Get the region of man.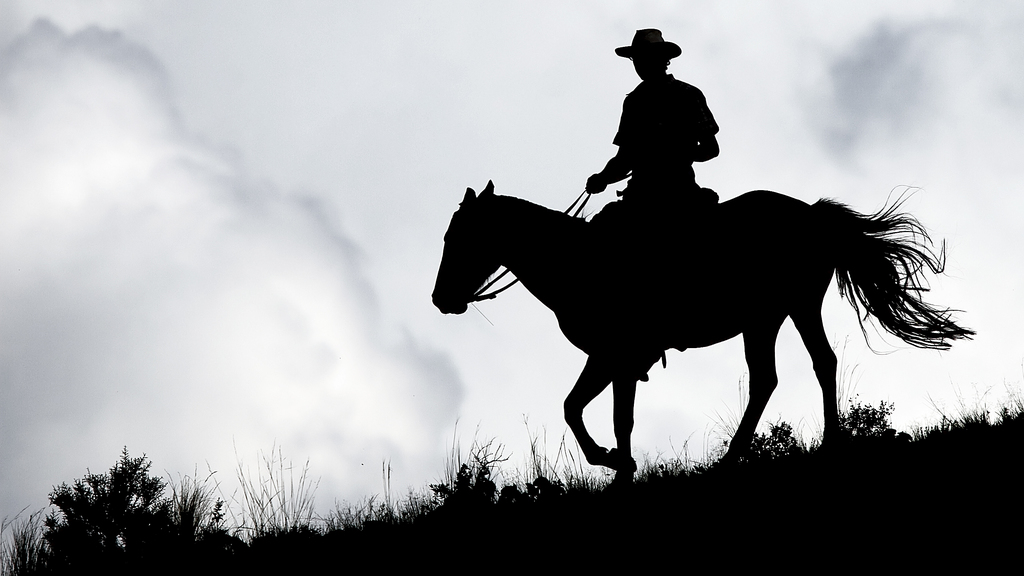
locate(586, 38, 731, 204).
